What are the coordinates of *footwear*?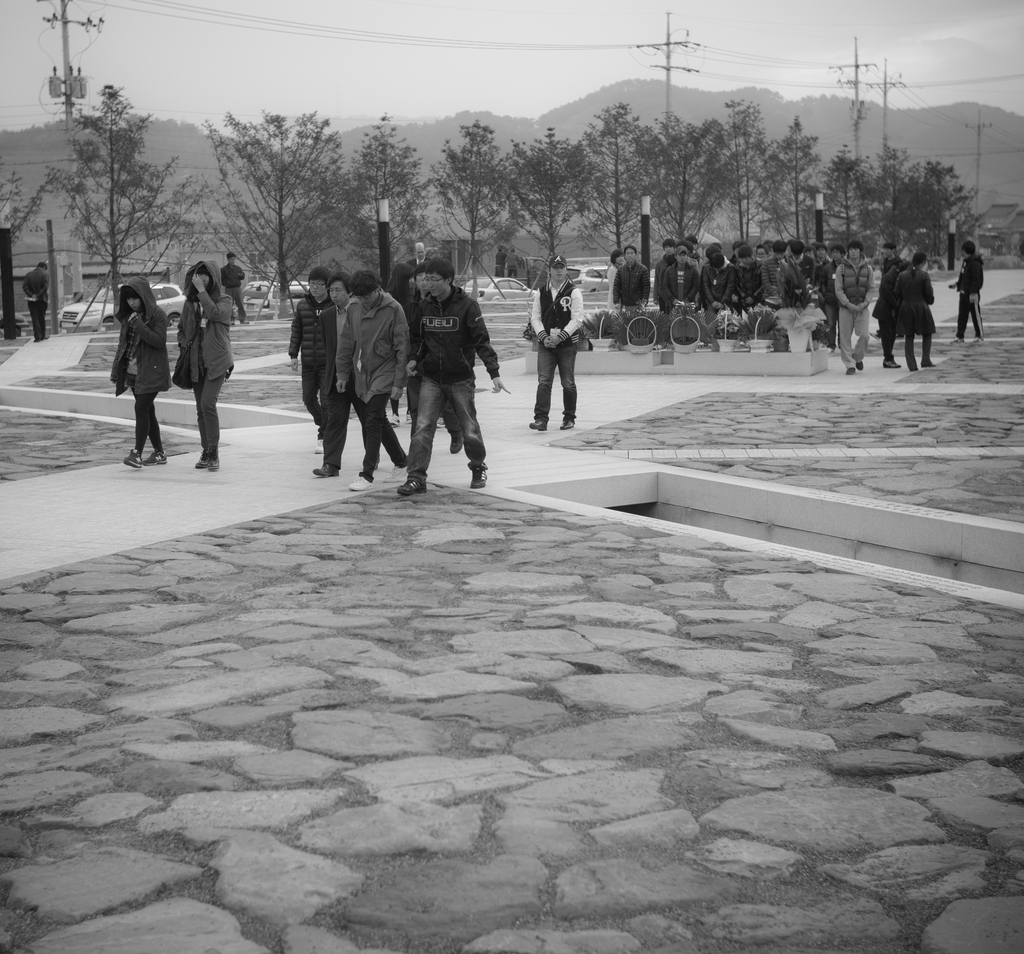
locate(527, 416, 546, 432).
